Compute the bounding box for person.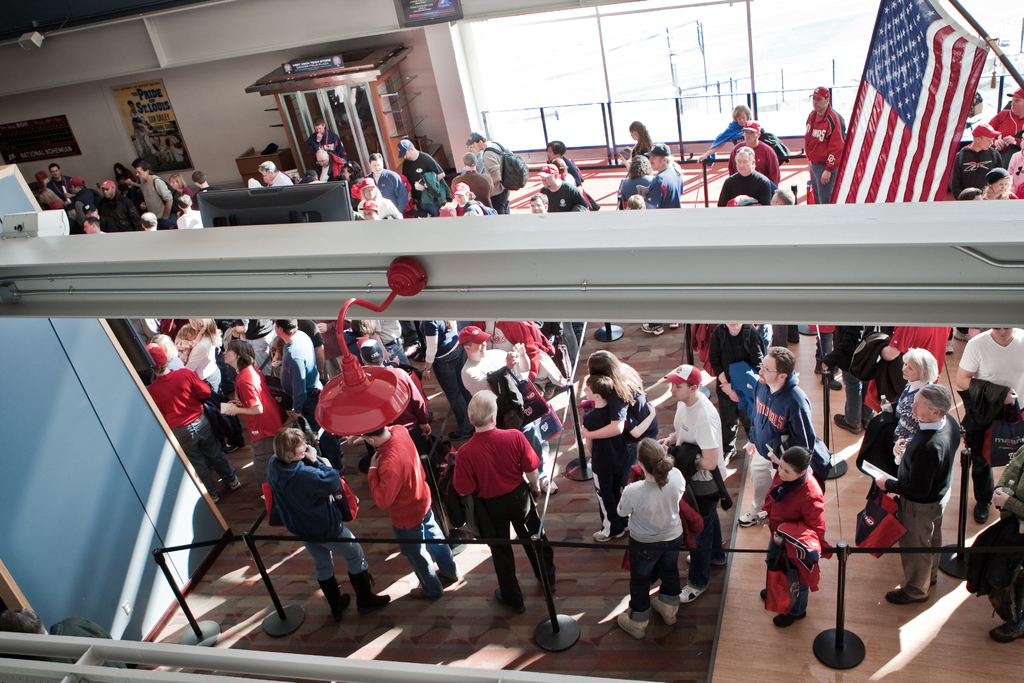
{"left": 621, "top": 189, "right": 645, "bottom": 207}.
